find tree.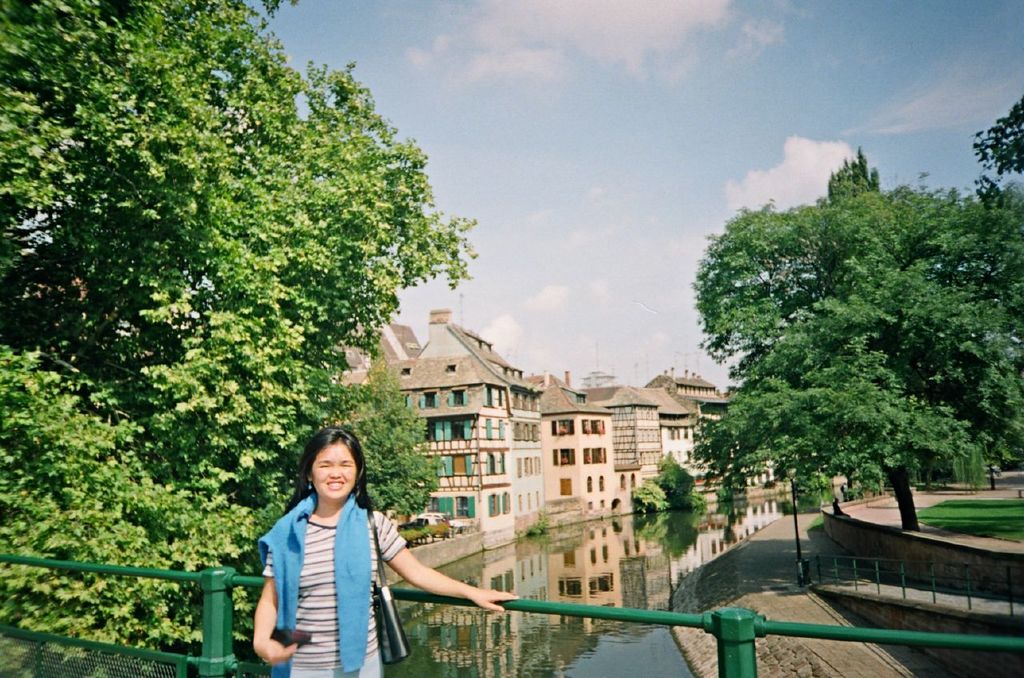
[left=678, top=147, right=999, bottom=544].
